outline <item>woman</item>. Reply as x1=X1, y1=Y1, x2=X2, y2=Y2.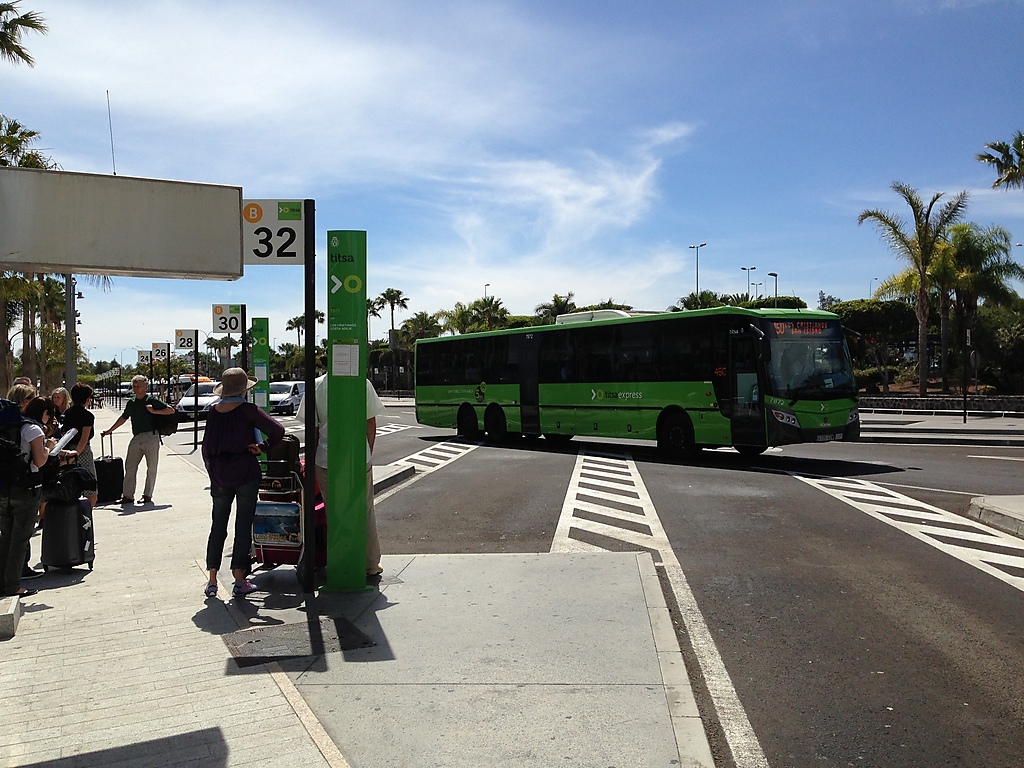
x1=37, y1=386, x2=70, y2=521.
